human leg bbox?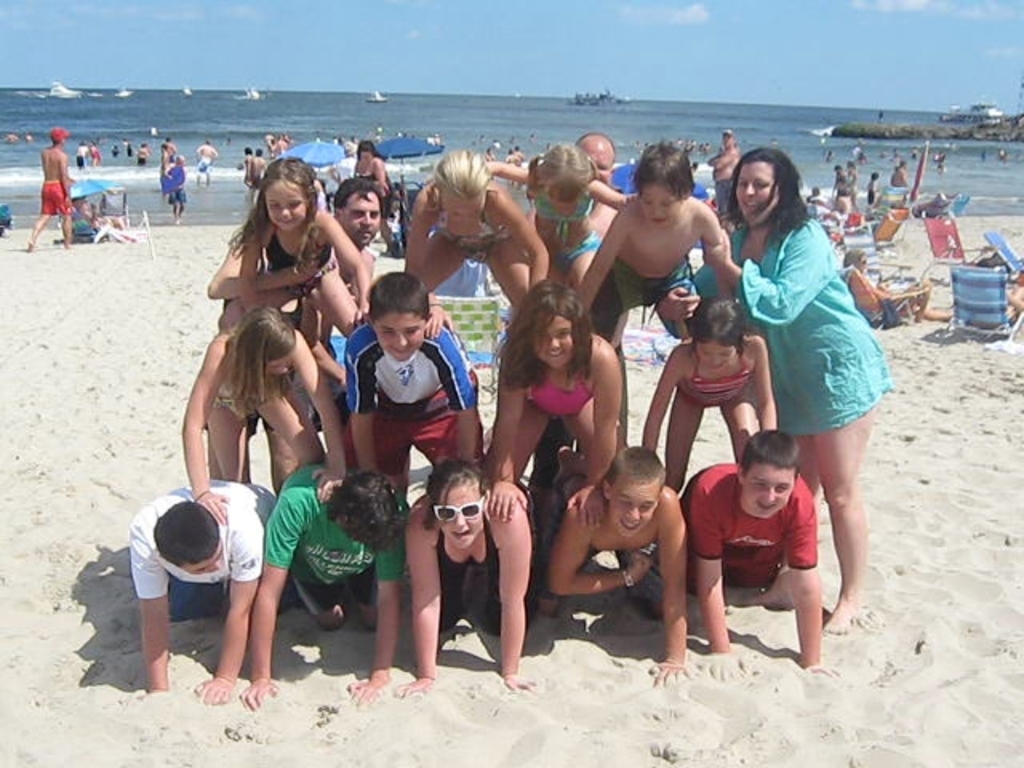
{"x1": 718, "y1": 398, "x2": 755, "y2": 459}
